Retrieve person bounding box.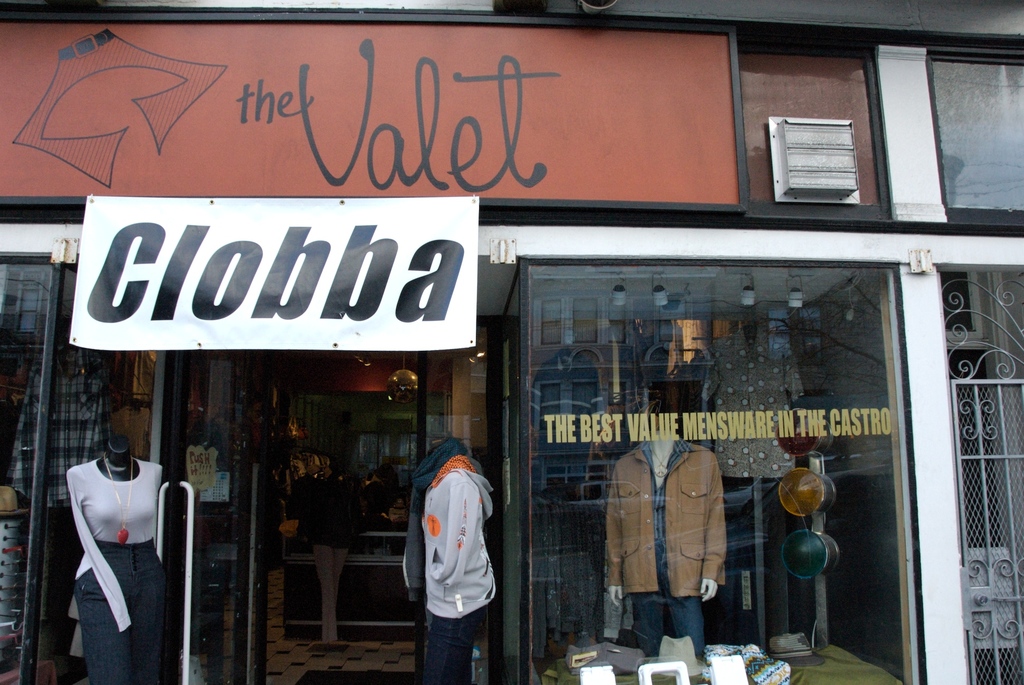
Bounding box: [397,430,497,684].
